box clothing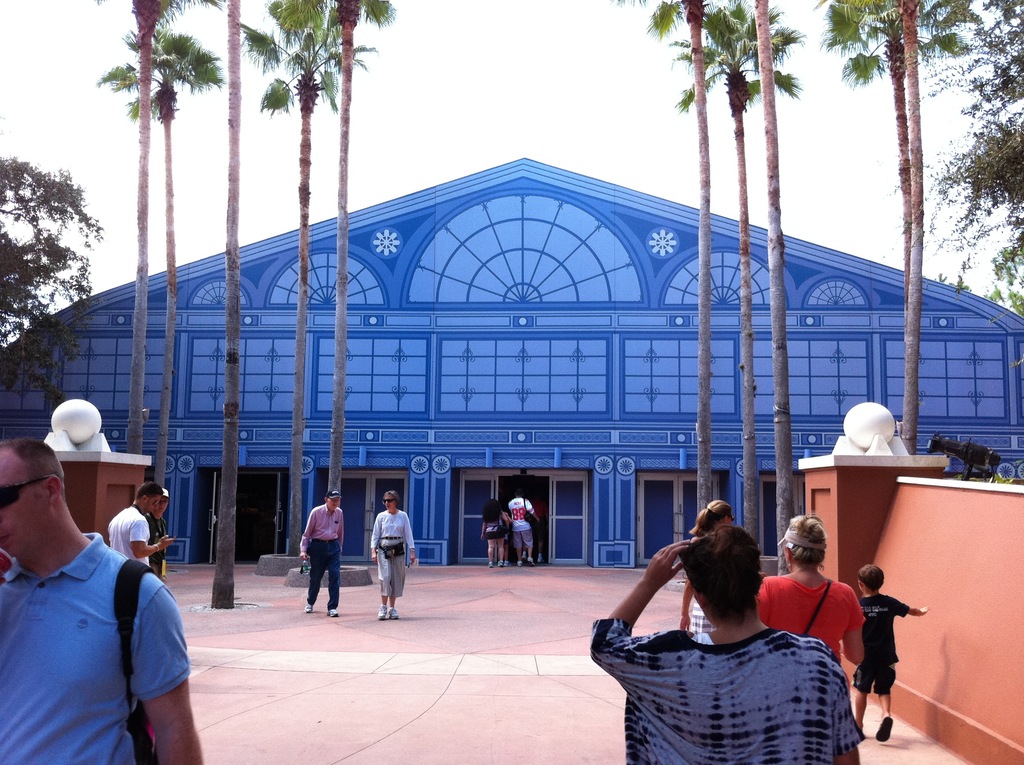
(852, 592, 911, 696)
